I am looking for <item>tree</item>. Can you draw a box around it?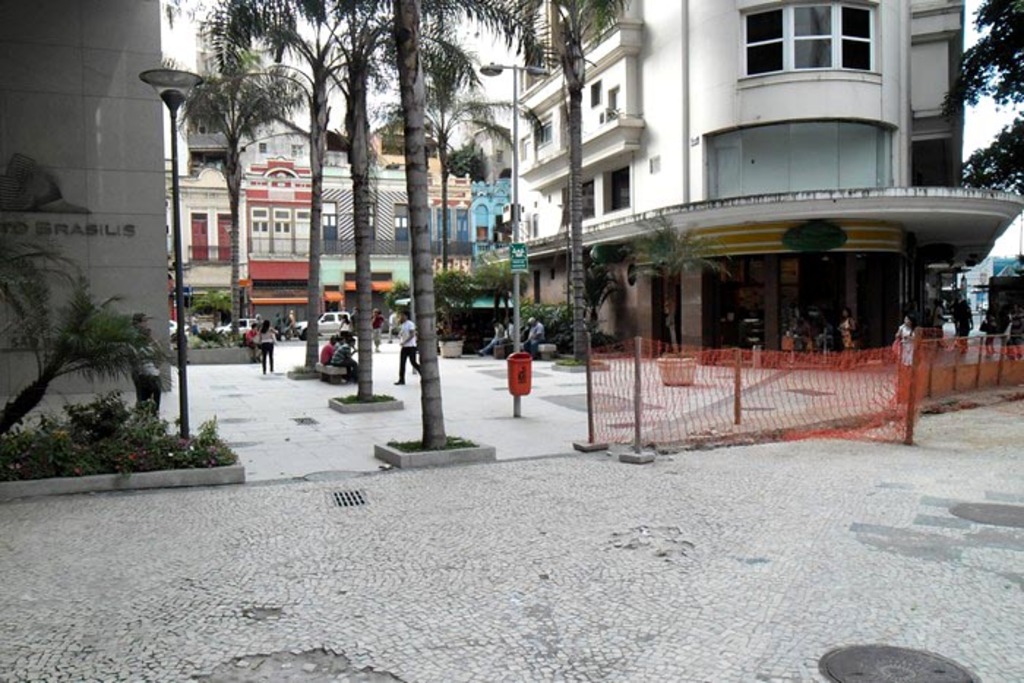
Sure, the bounding box is 502 0 638 360.
